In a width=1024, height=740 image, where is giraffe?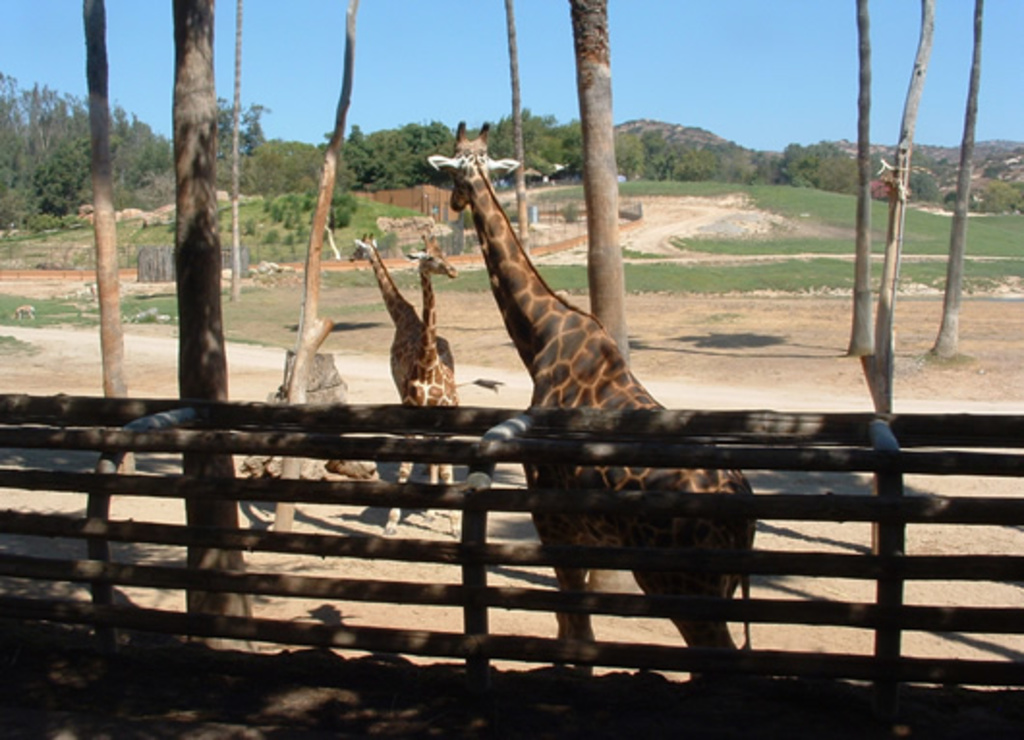
locate(344, 230, 458, 398).
